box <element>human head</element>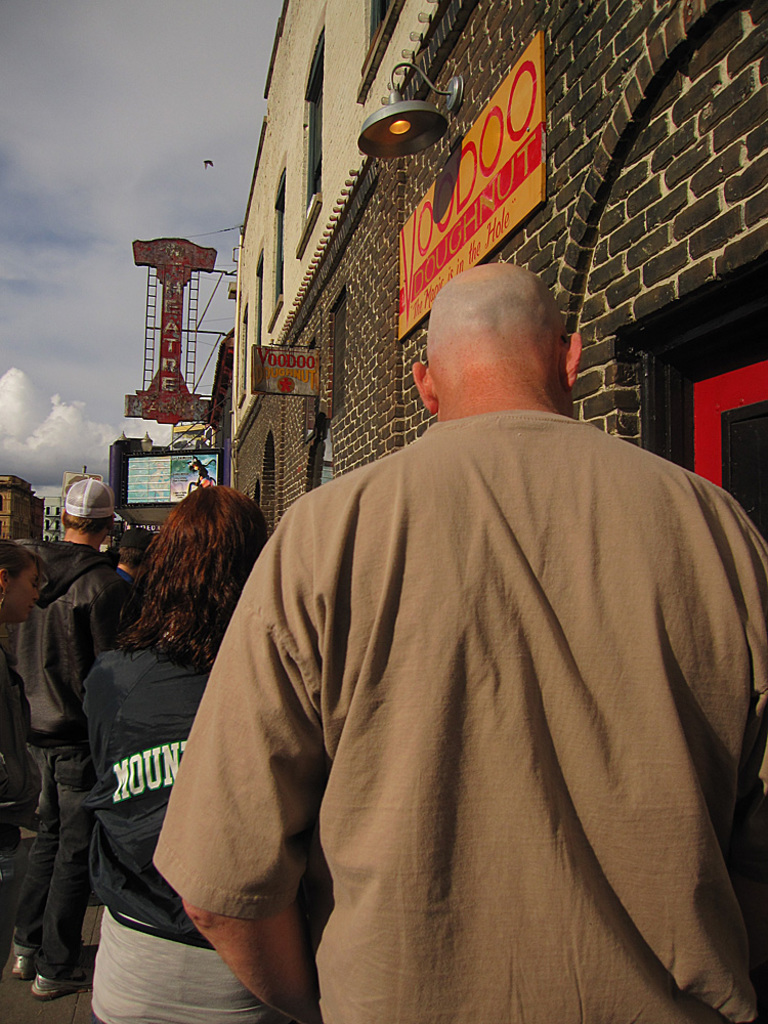
[left=55, top=473, right=120, bottom=541]
